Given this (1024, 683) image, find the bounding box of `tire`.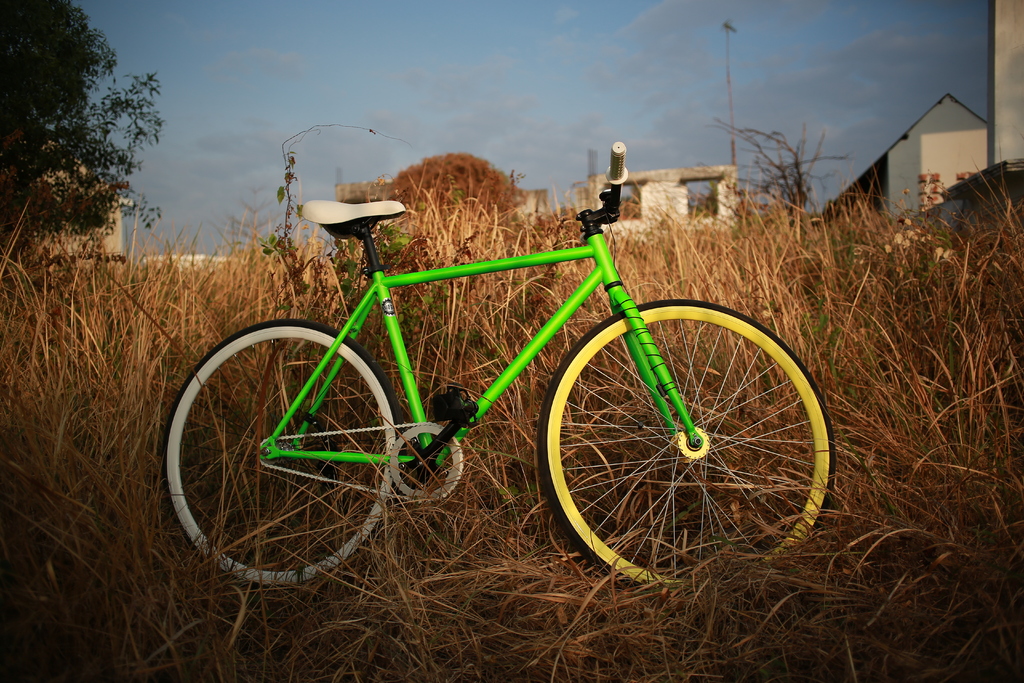
<region>543, 283, 819, 586</region>.
